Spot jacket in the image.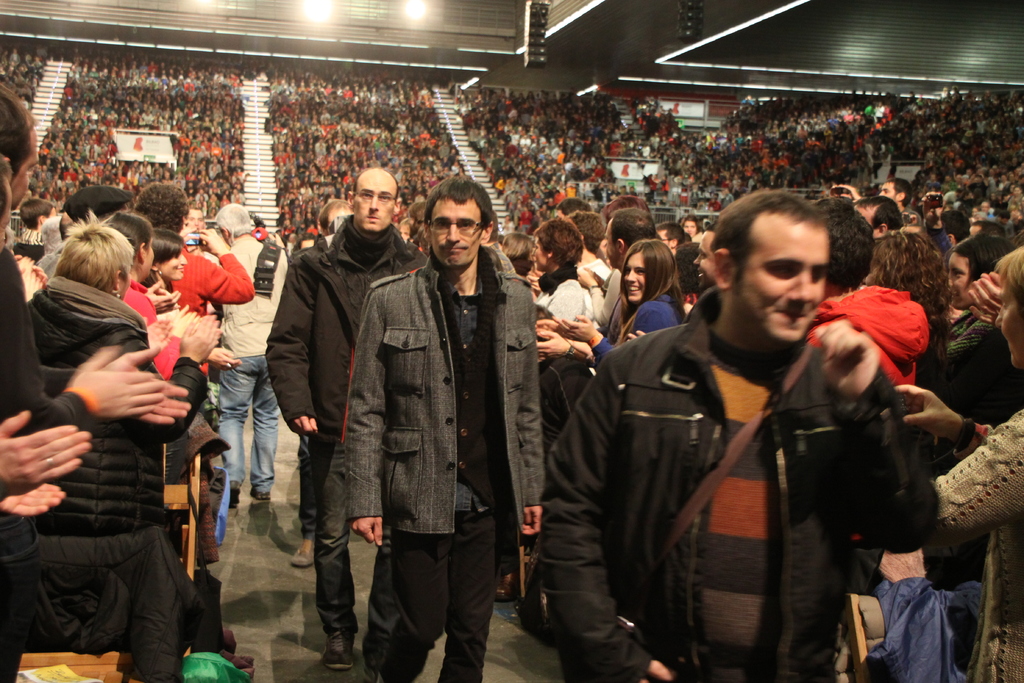
jacket found at Rect(555, 257, 894, 673).
